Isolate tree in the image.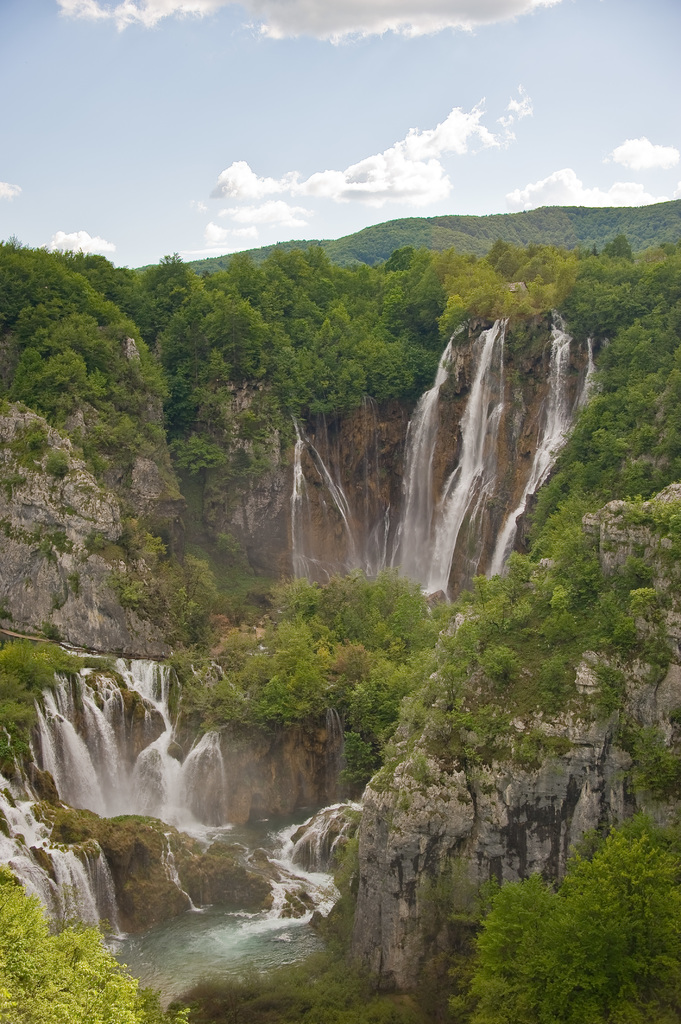
Isolated region: region(298, 232, 680, 698).
